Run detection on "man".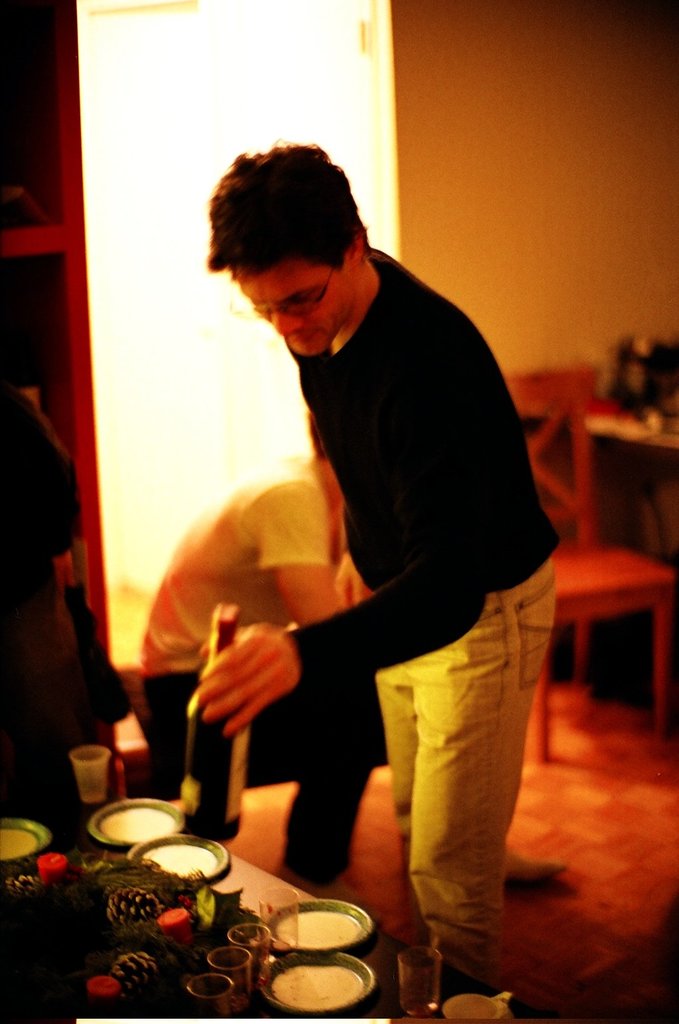
Result: (x1=190, y1=171, x2=545, y2=899).
